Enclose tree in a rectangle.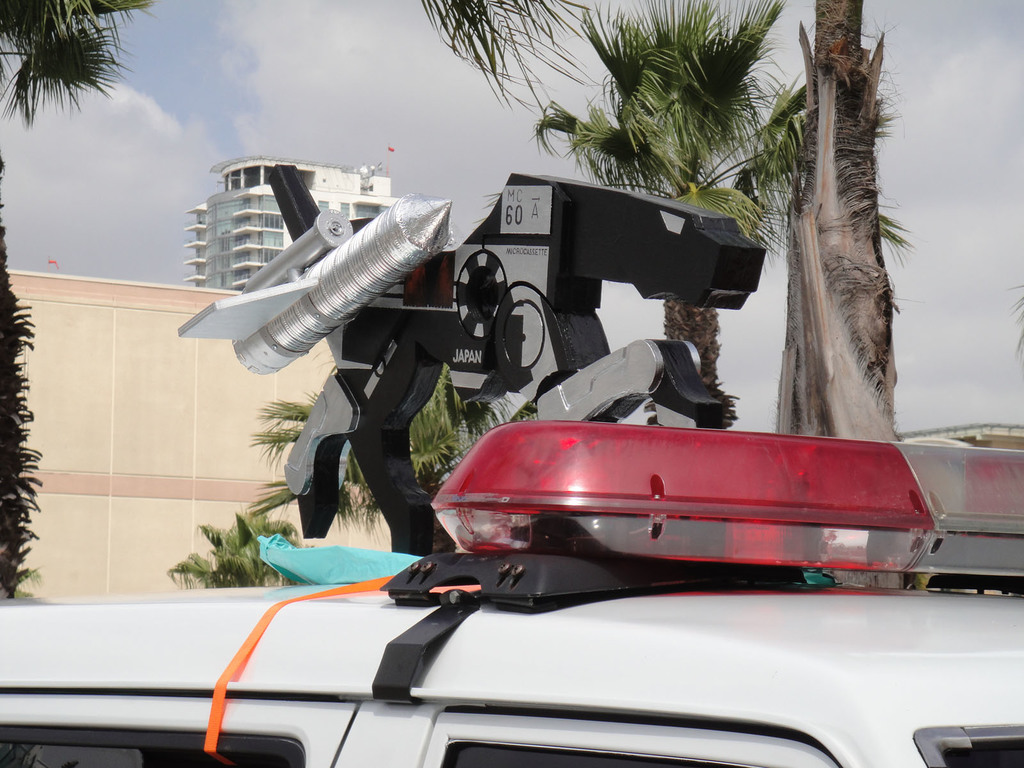
[left=156, top=511, right=325, bottom=590].
